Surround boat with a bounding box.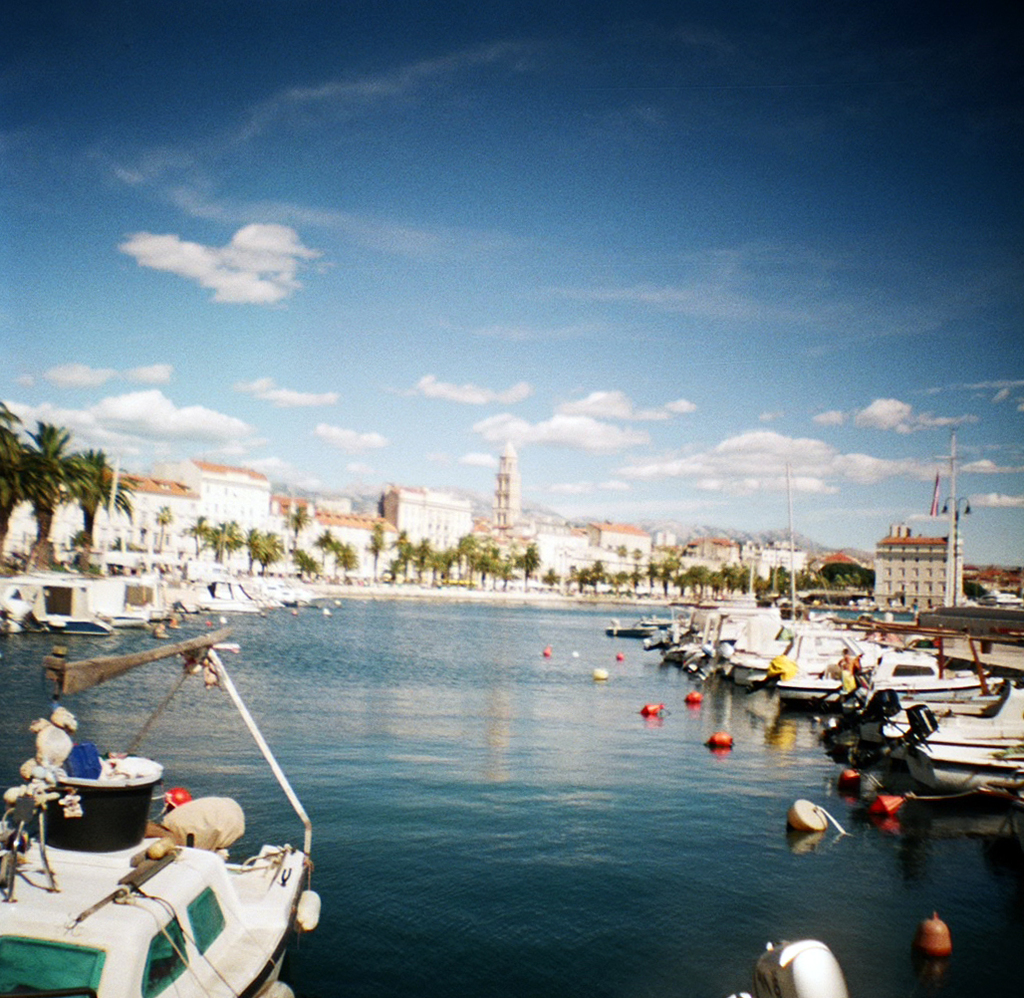
bbox(0, 596, 321, 997).
